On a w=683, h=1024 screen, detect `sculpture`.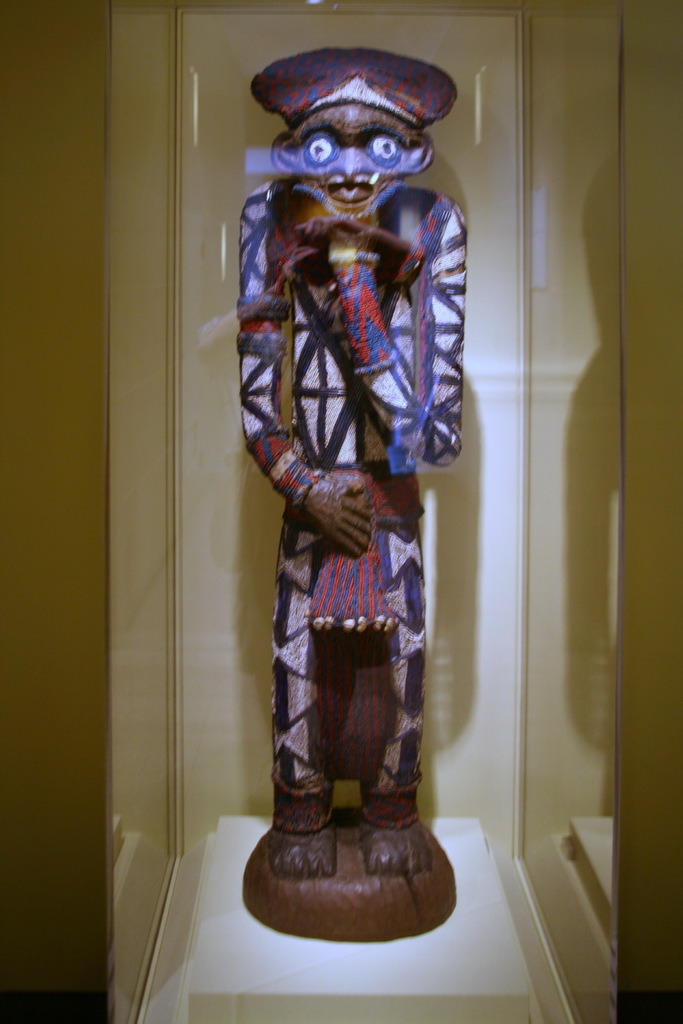
select_region(230, 28, 477, 952).
